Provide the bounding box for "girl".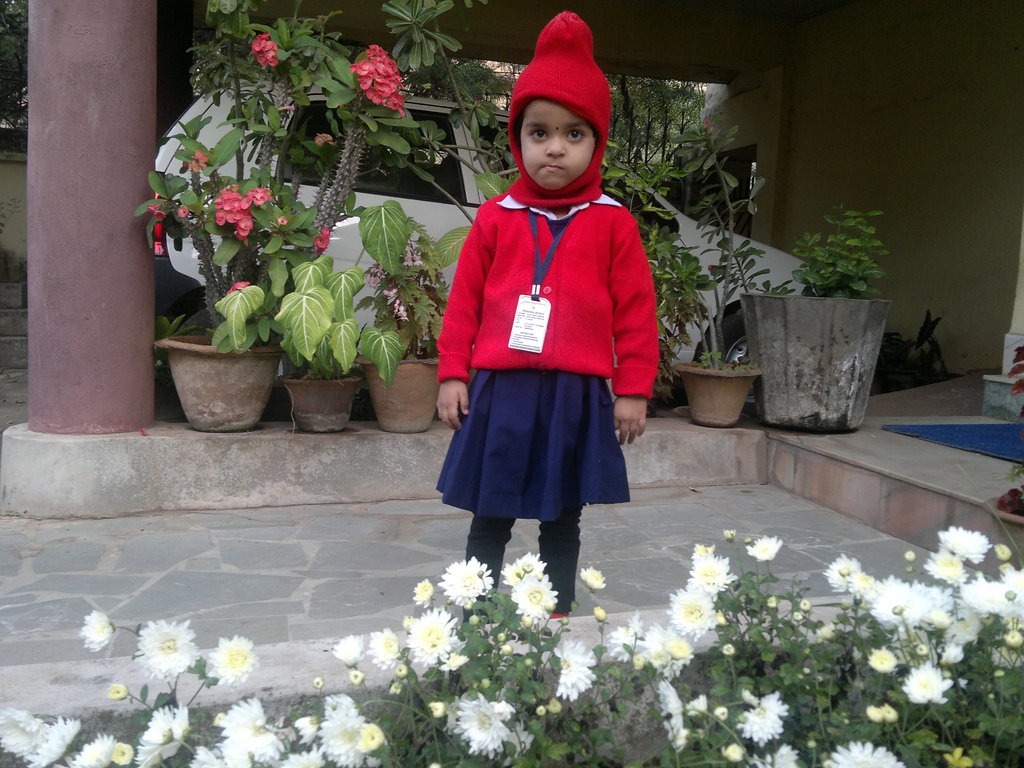
[437, 12, 654, 619].
